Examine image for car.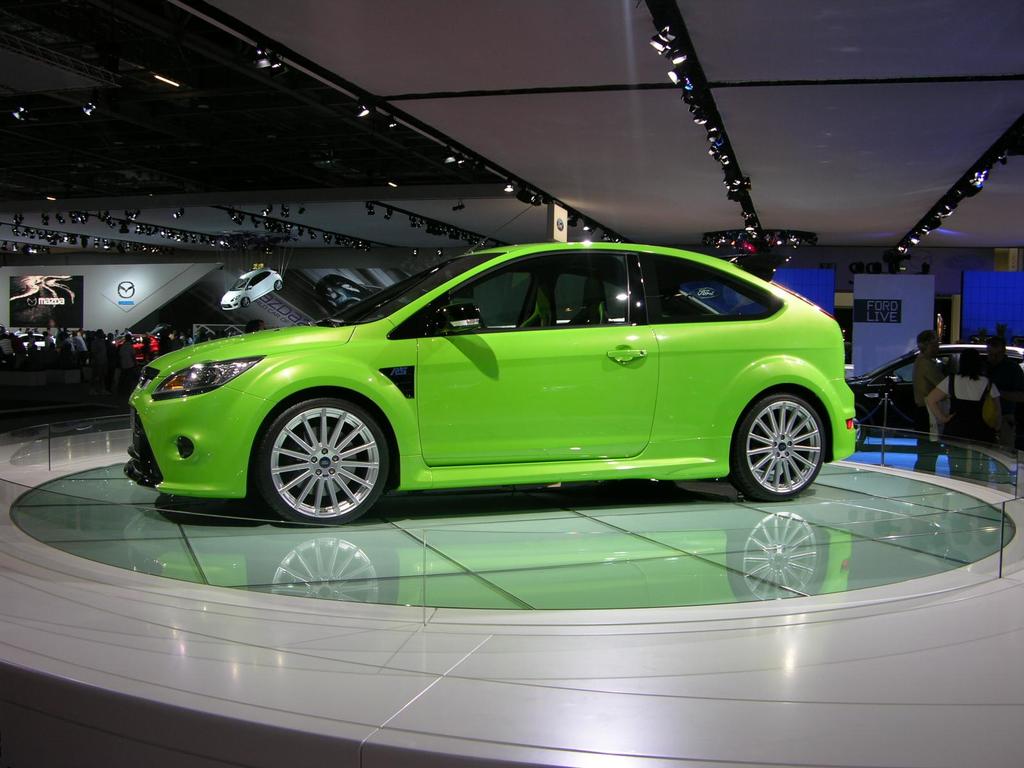
Examination result: x1=844, y1=342, x2=1023, y2=451.
